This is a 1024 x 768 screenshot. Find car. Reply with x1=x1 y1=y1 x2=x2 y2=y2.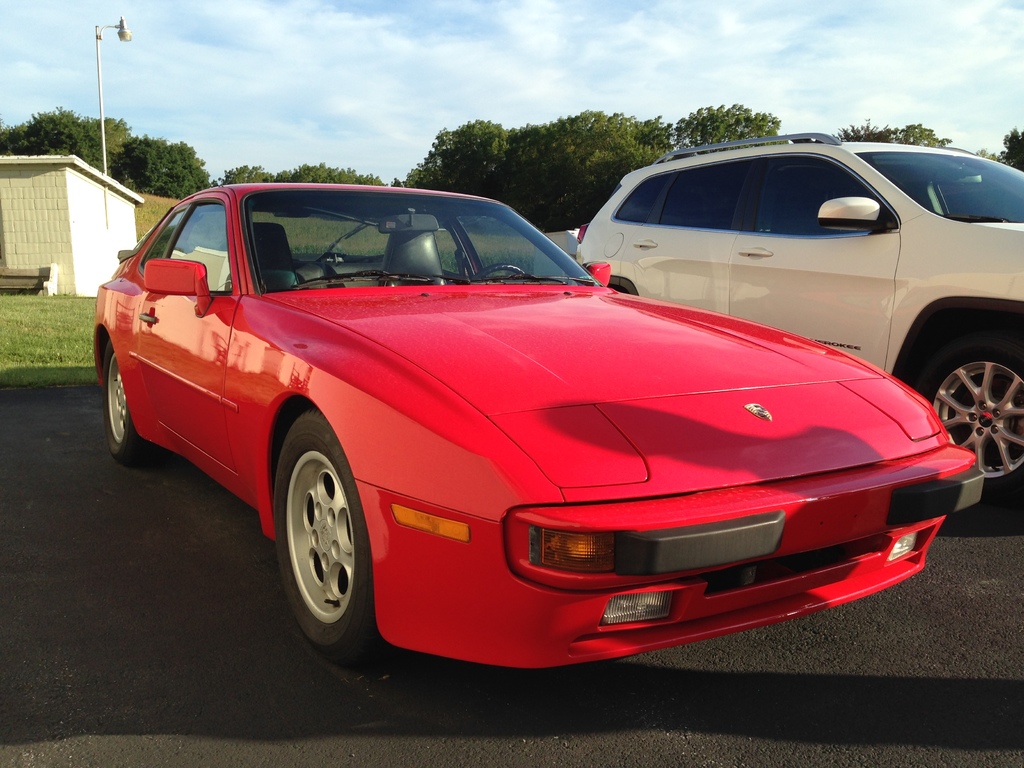
x1=95 y1=179 x2=984 y2=664.
